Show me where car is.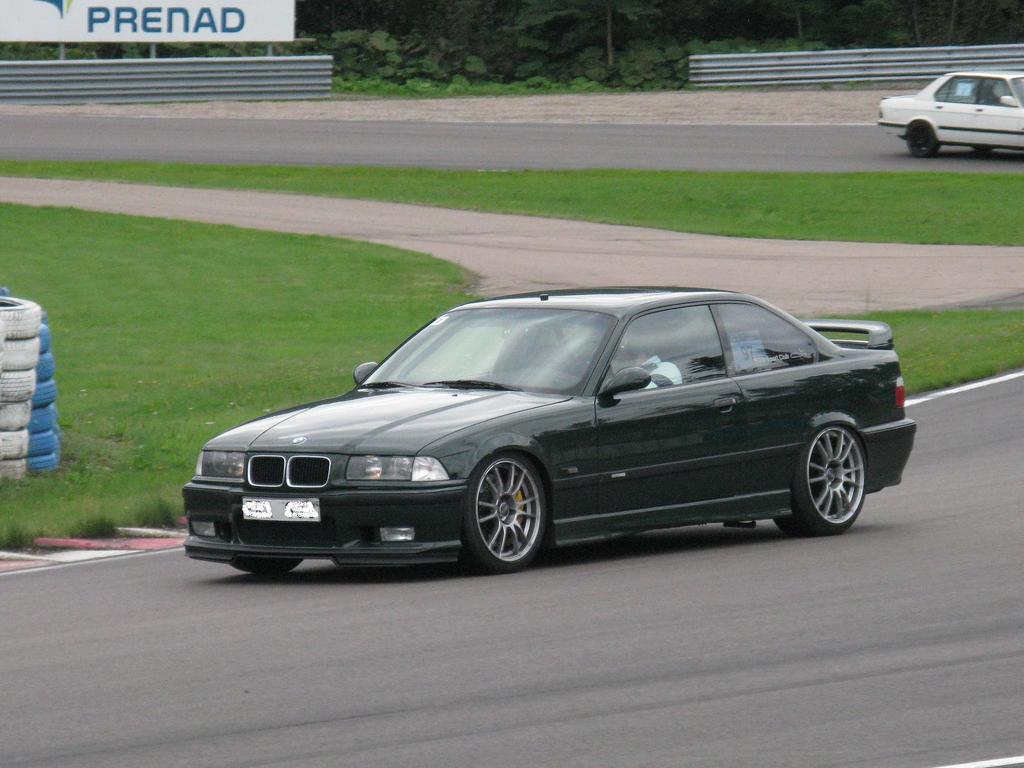
car is at region(182, 290, 916, 572).
